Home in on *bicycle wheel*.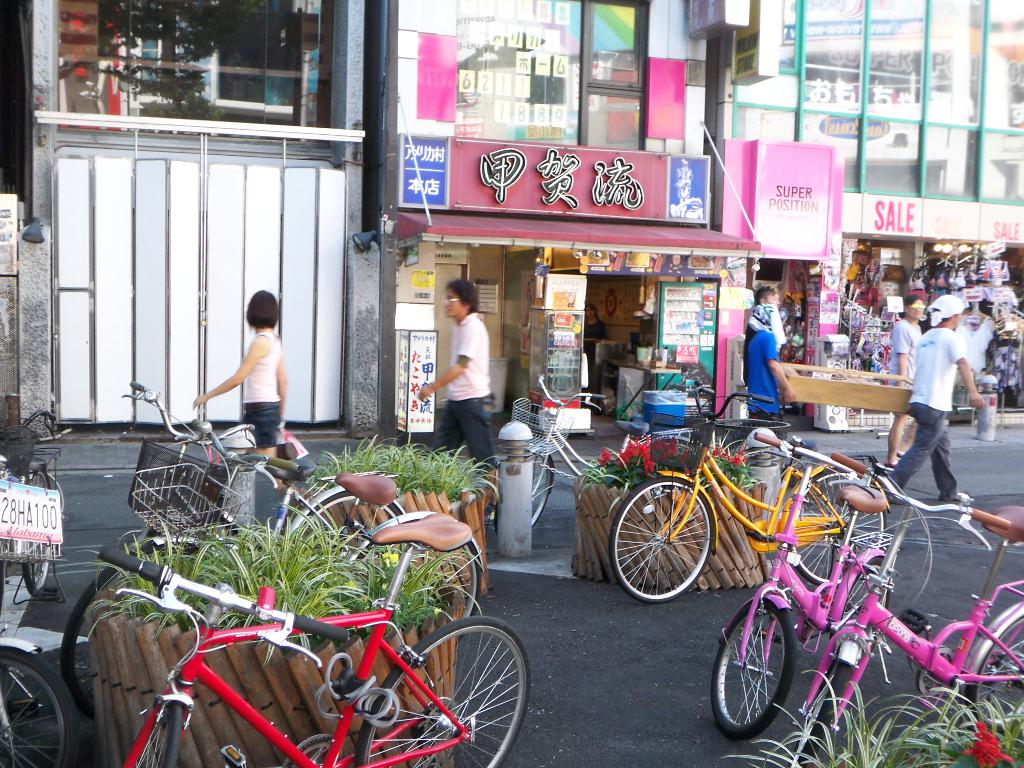
Homed in at <bbox>664, 436, 700, 458</bbox>.
